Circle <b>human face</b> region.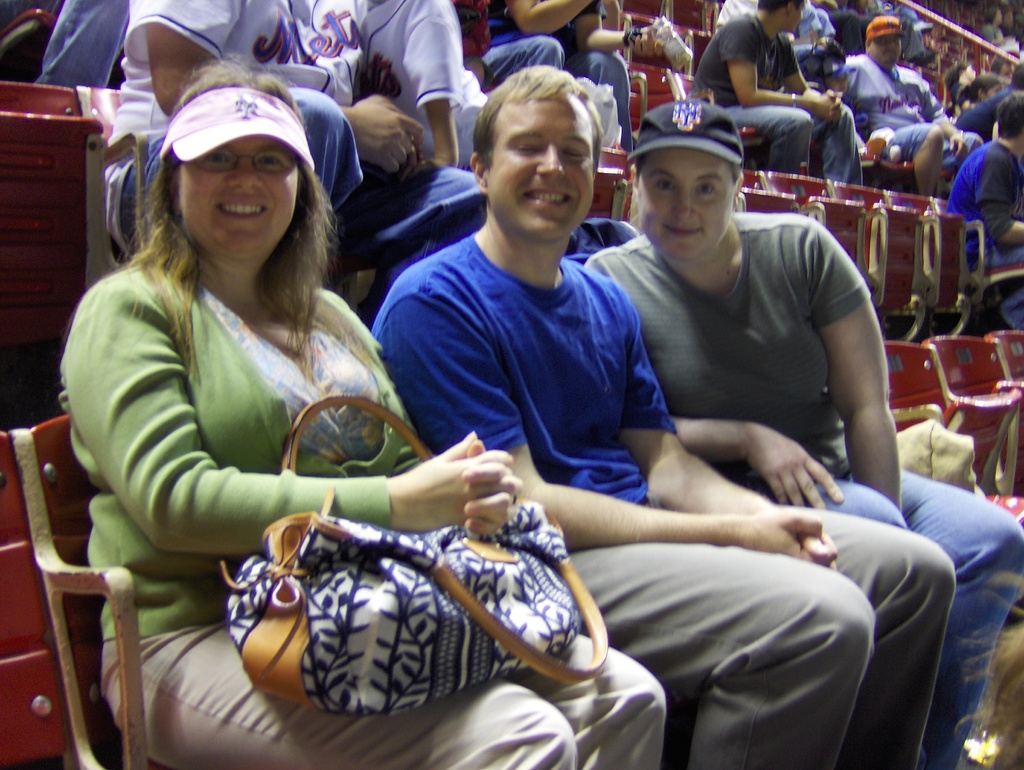
Region: bbox(492, 97, 592, 237).
